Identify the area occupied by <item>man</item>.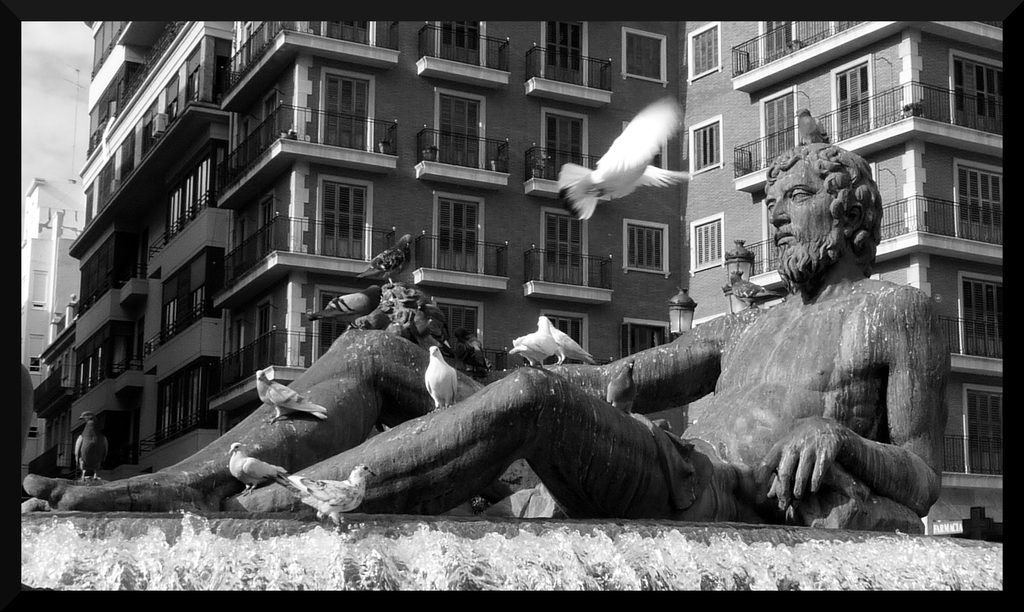
Area: l=18, t=135, r=961, b=520.
